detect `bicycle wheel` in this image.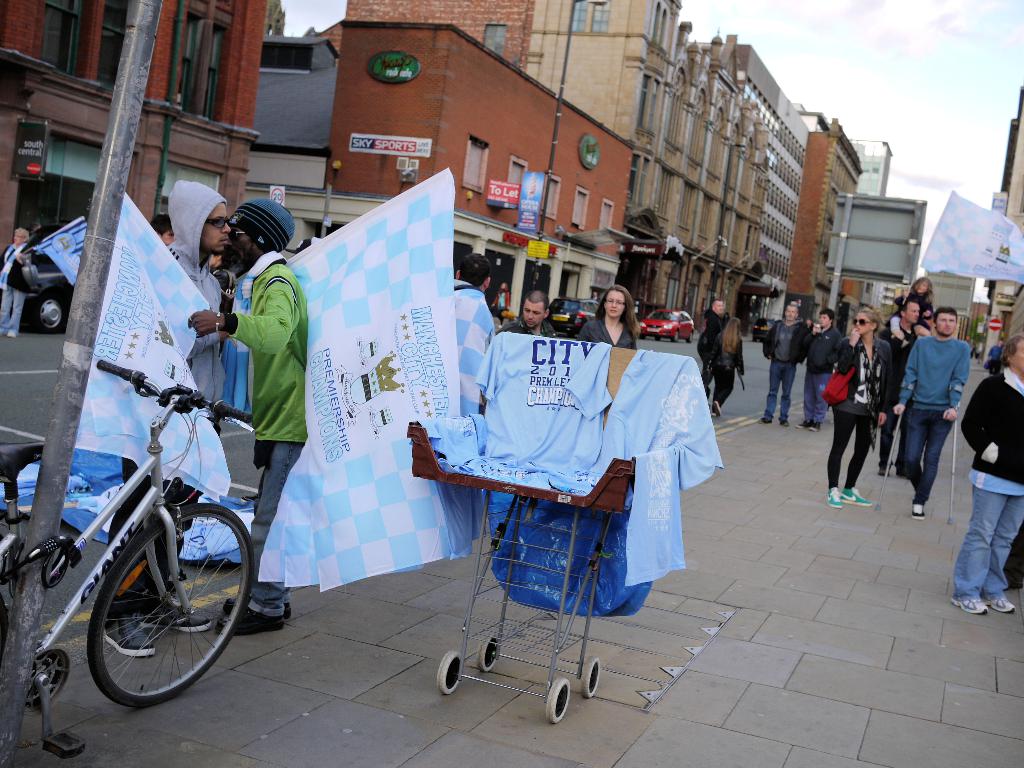
Detection: region(85, 499, 255, 704).
